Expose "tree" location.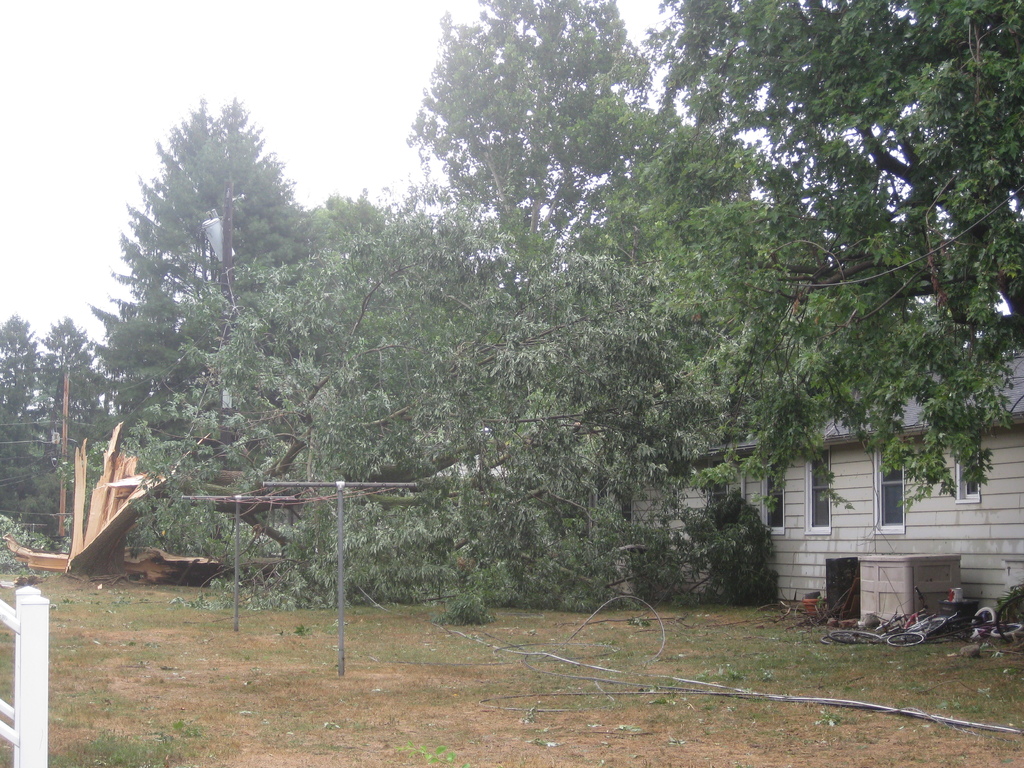
Exposed at (x1=709, y1=254, x2=929, y2=514).
